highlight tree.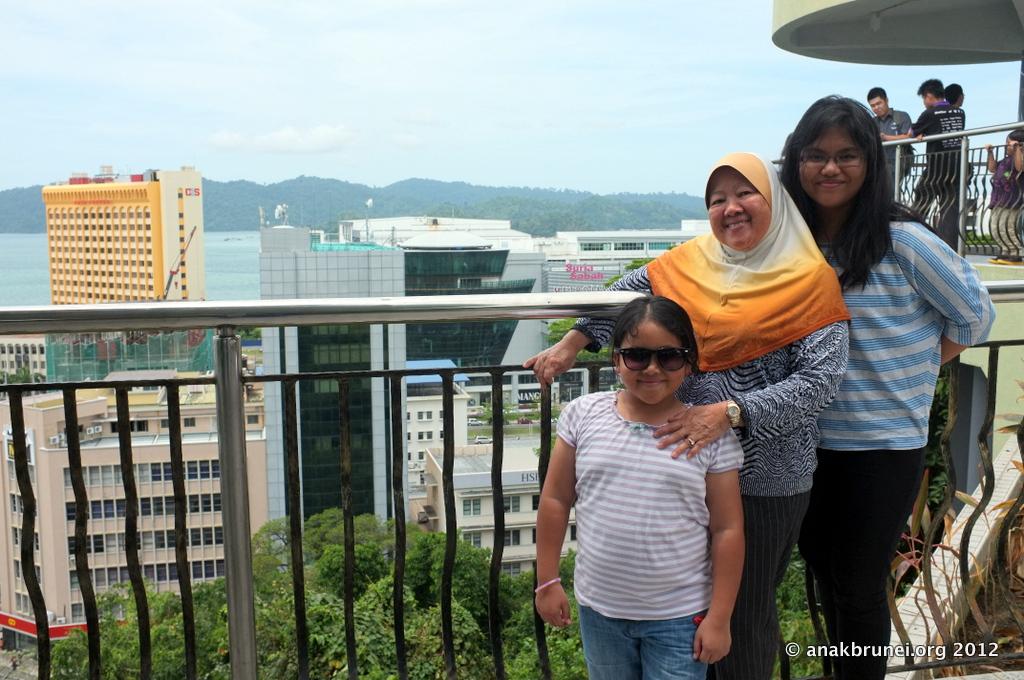
Highlighted region: {"x1": 543, "y1": 252, "x2": 654, "y2": 390}.
